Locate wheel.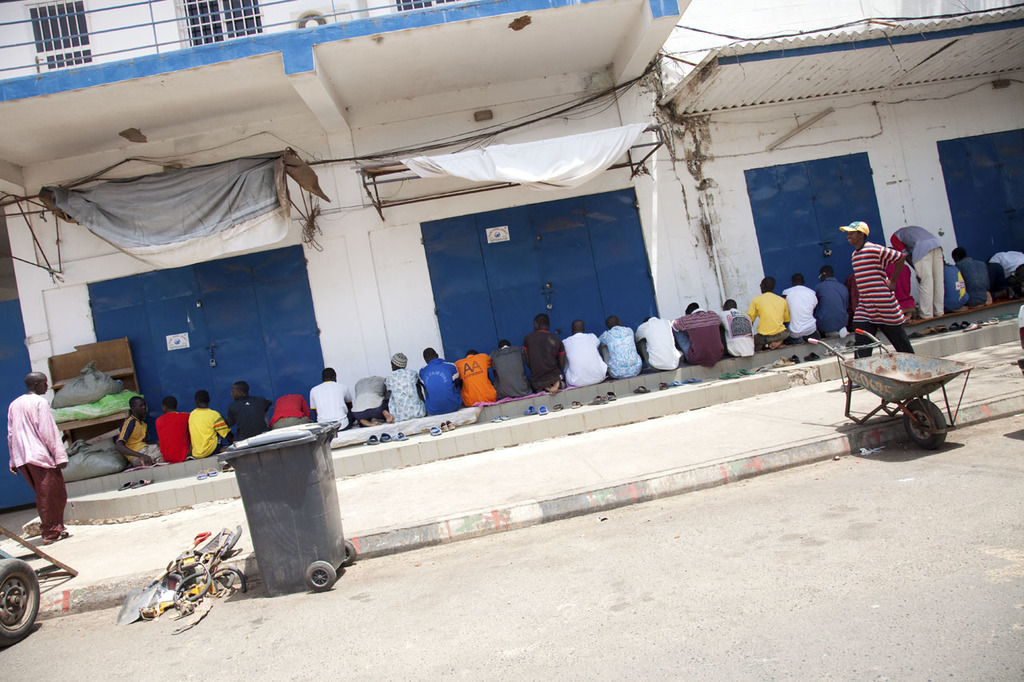
Bounding box: box=[0, 554, 40, 644].
